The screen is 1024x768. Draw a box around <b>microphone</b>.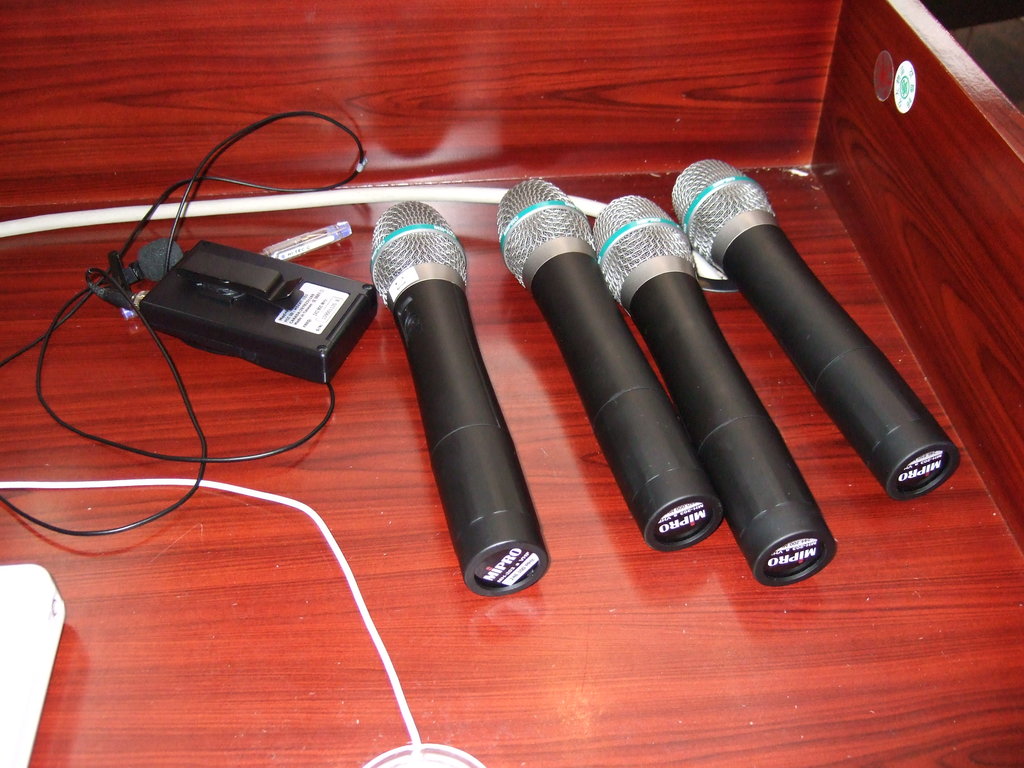
select_region(365, 191, 557, 632).
